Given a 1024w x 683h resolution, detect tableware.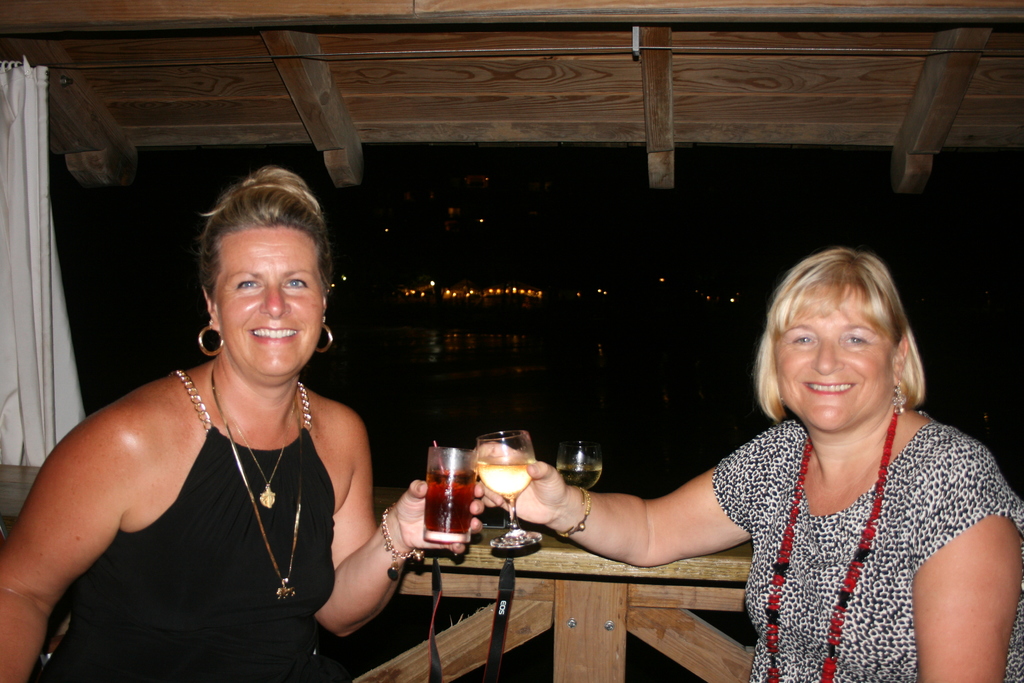
Rect(560, 437, 607, 490).
